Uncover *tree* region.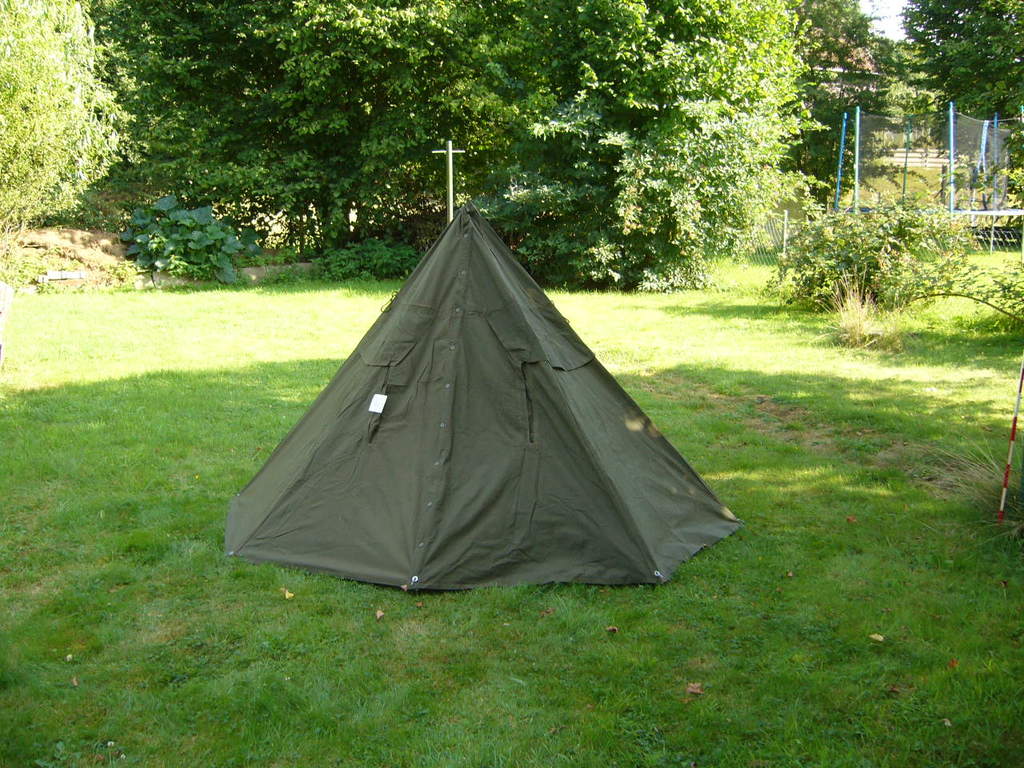
Uncovered: locate(0, 0, 94, 234).
